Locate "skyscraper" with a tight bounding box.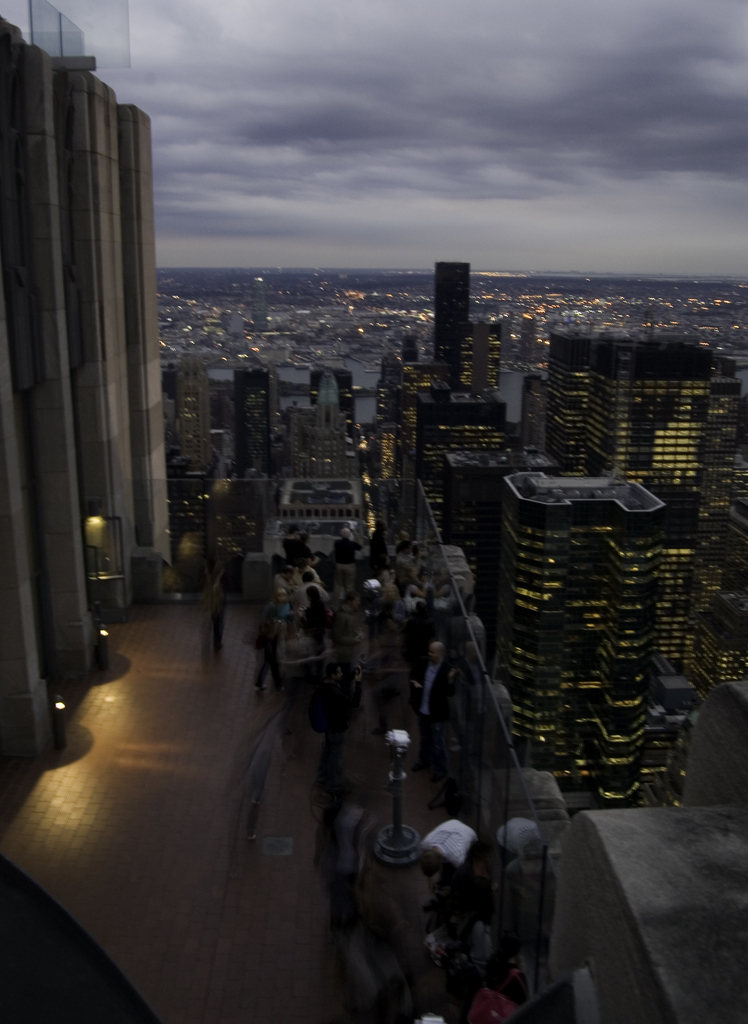
Rect(421, 235, 503, 387).
